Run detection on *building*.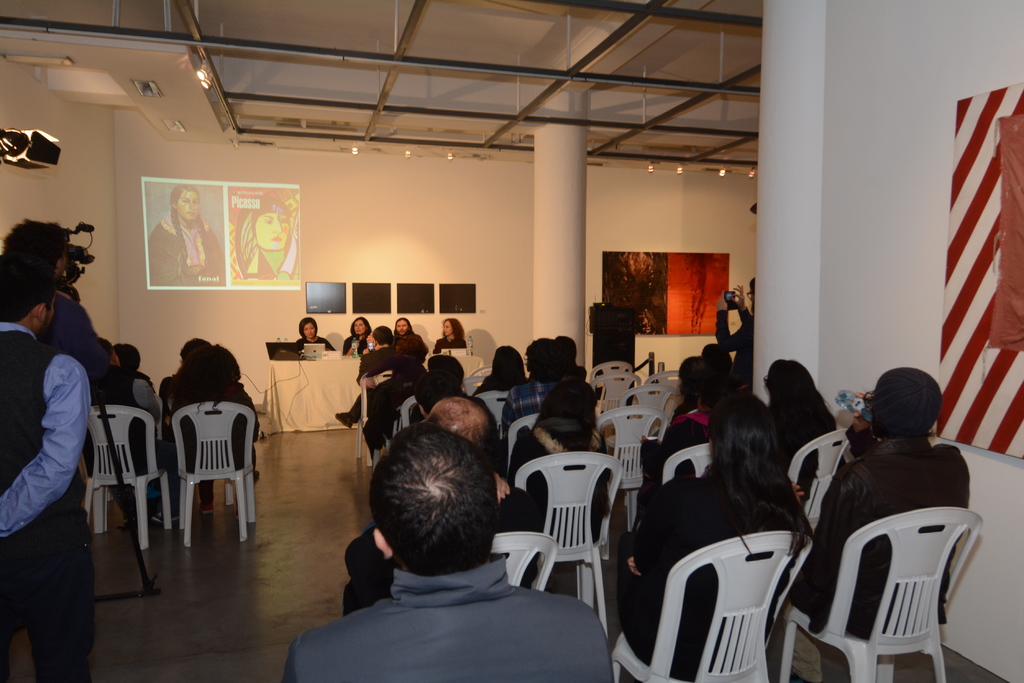
Result: [left=0, top=0, right=1023, bottom=682].
